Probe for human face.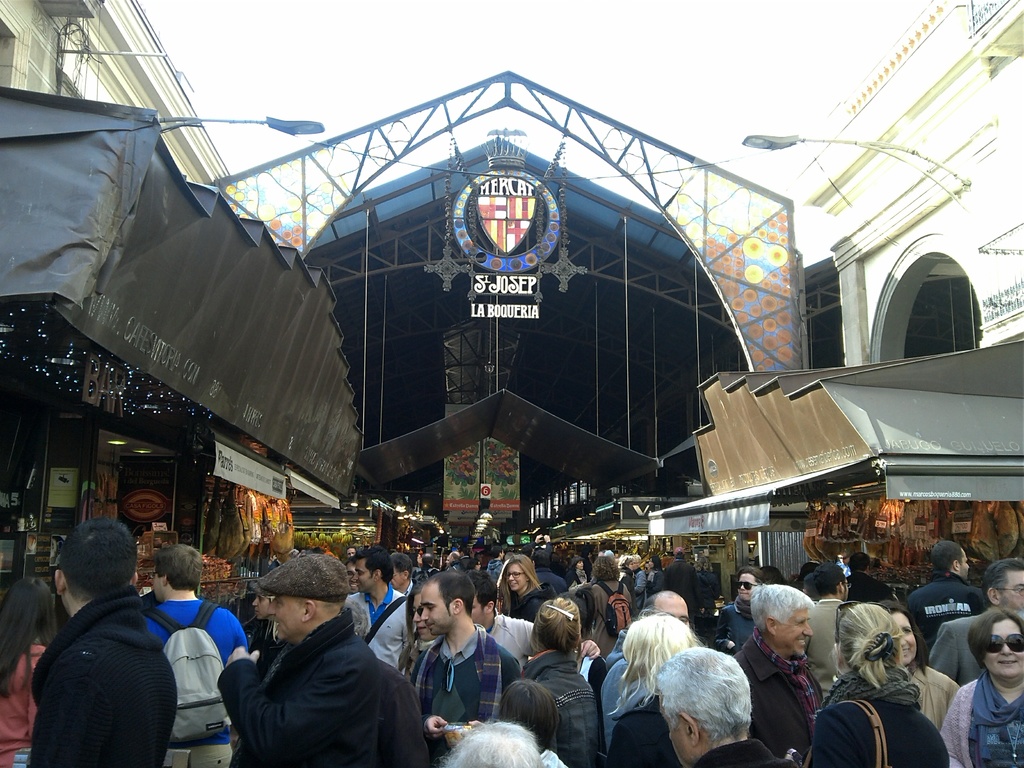
Probe result: detection(422, 583, 451, 634).
